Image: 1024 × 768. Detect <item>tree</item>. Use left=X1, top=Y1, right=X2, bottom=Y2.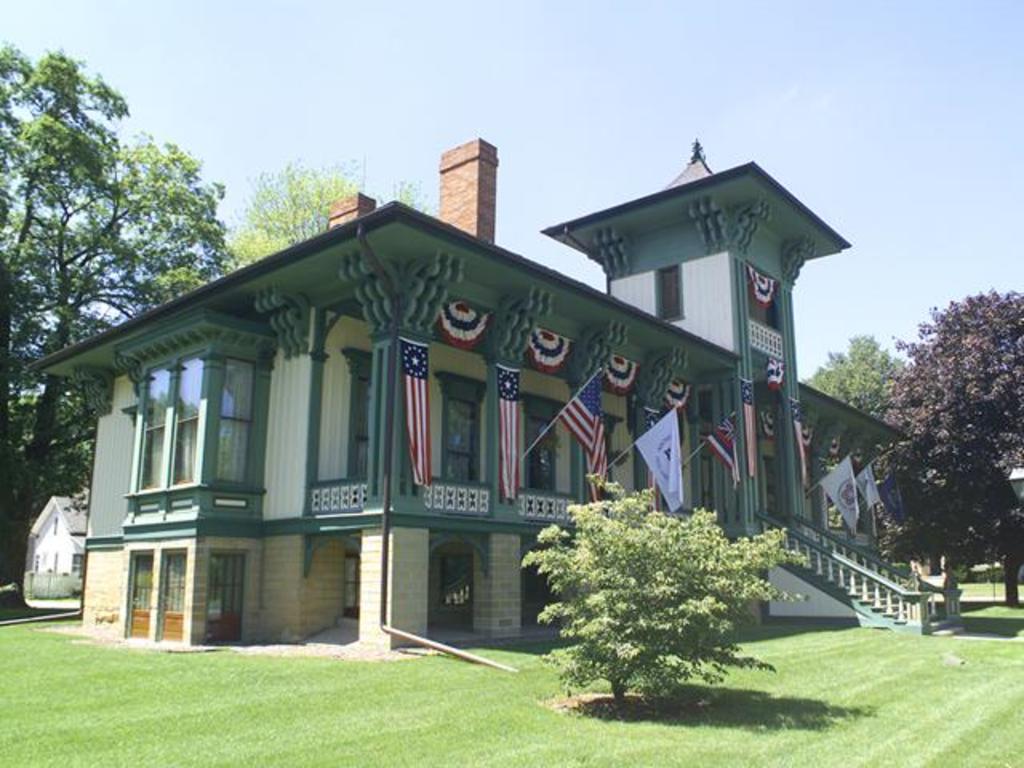
left=227, top=158, right=440, bottom=262.
